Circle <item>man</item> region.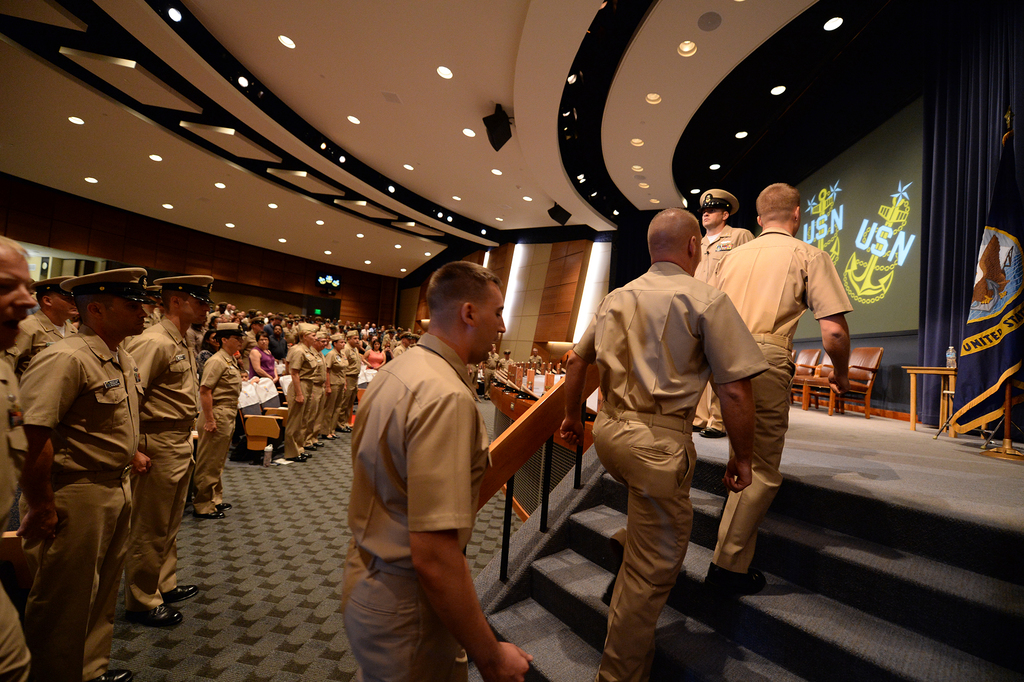
Region: [left=691, top=188, right=756, bottom=440].
